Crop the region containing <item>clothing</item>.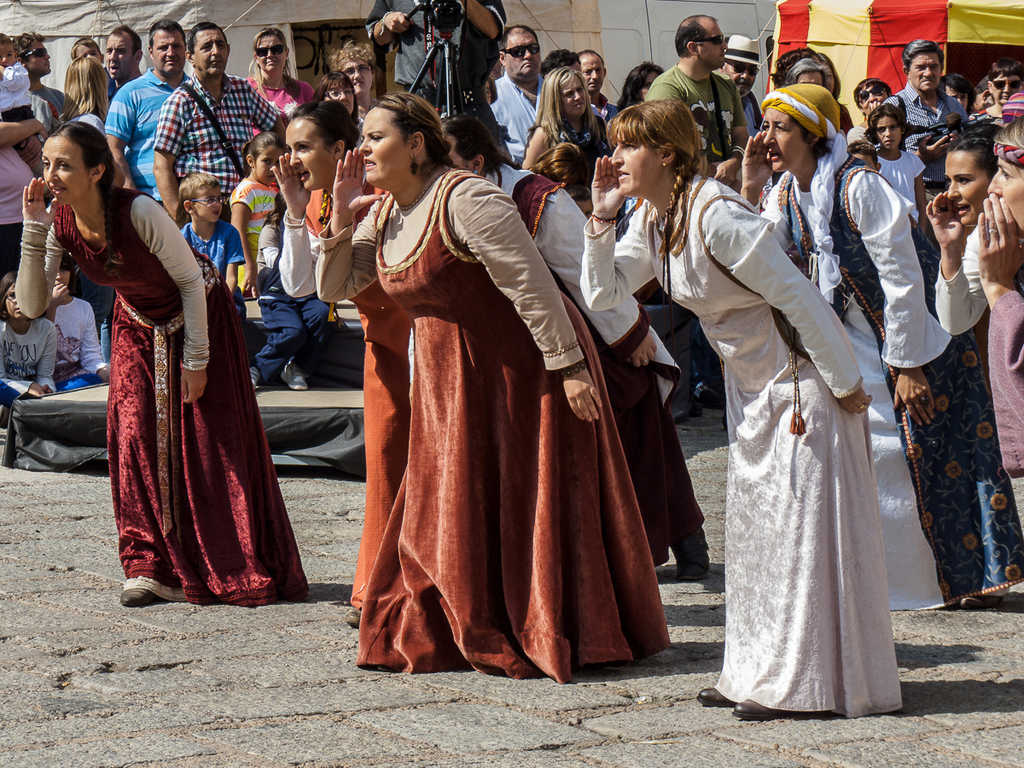
Crop region: (0, 128, 40, 272).
